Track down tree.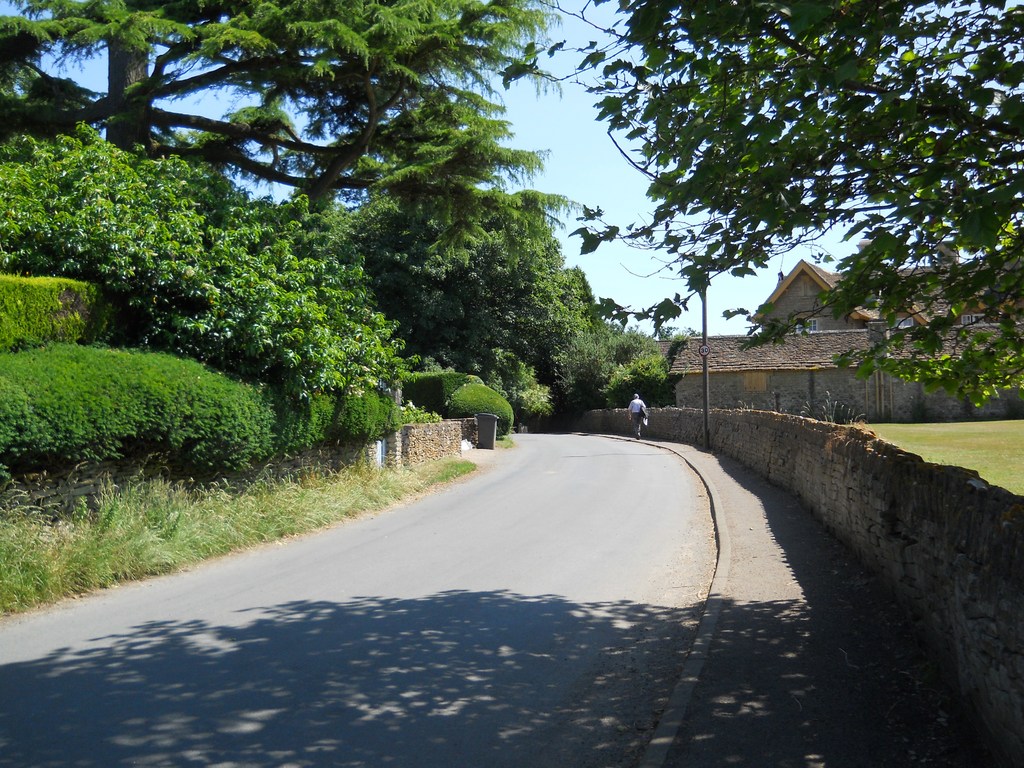
Tracked to box=[269, 1, 547, 212].
